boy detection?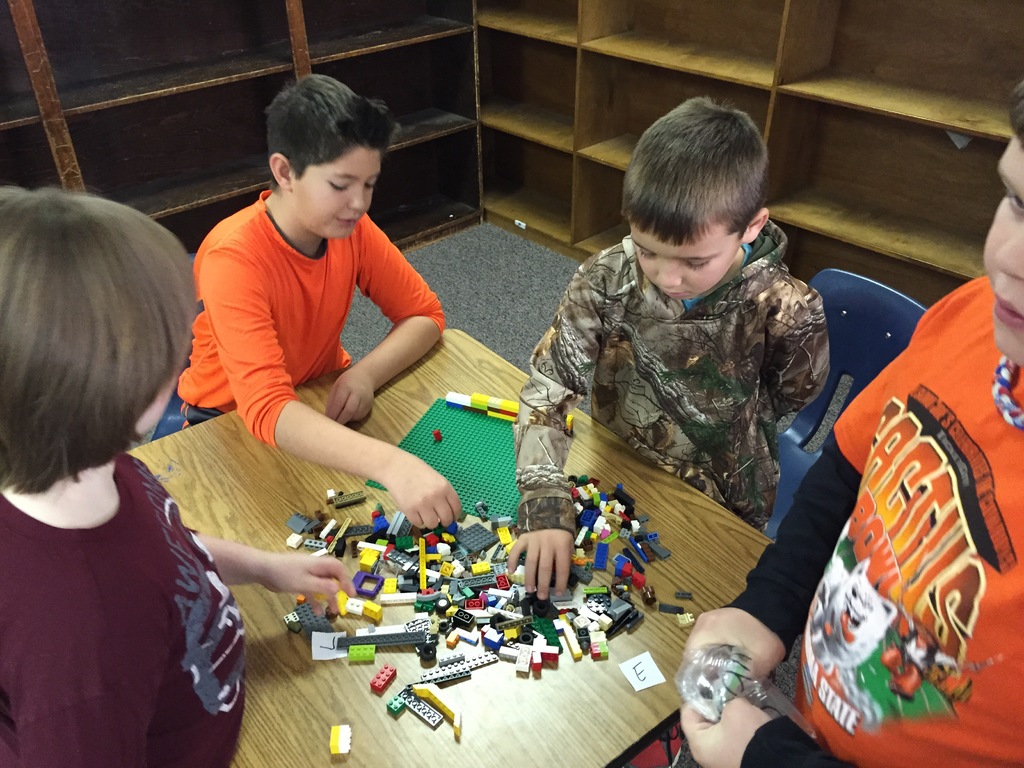
[516,95,836,604]
